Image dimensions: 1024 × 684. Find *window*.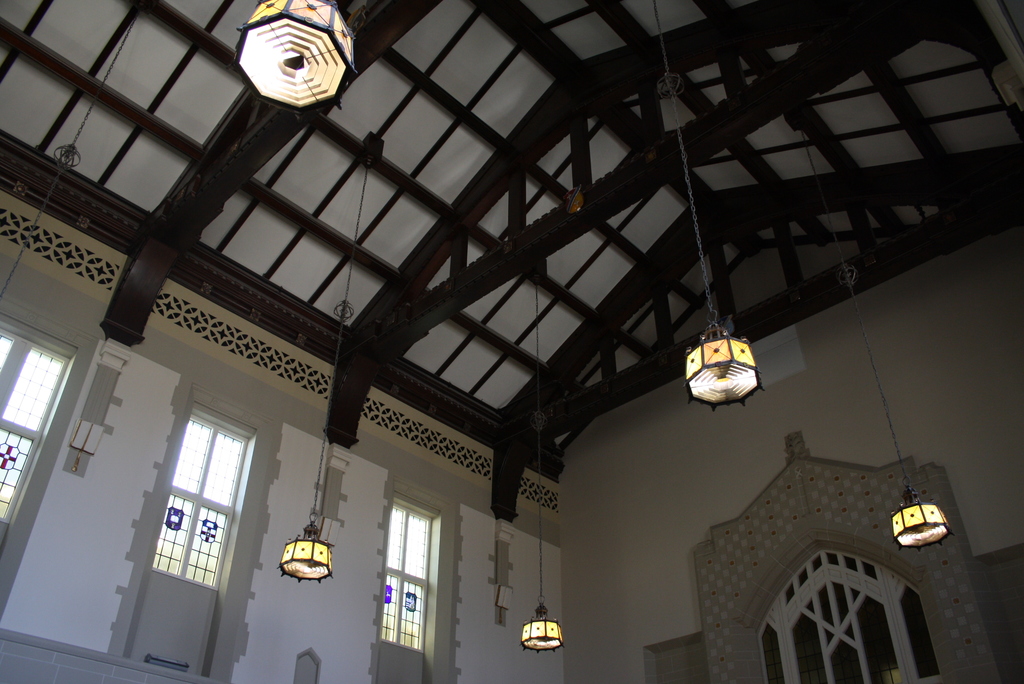
756, 544, 940, 683.
